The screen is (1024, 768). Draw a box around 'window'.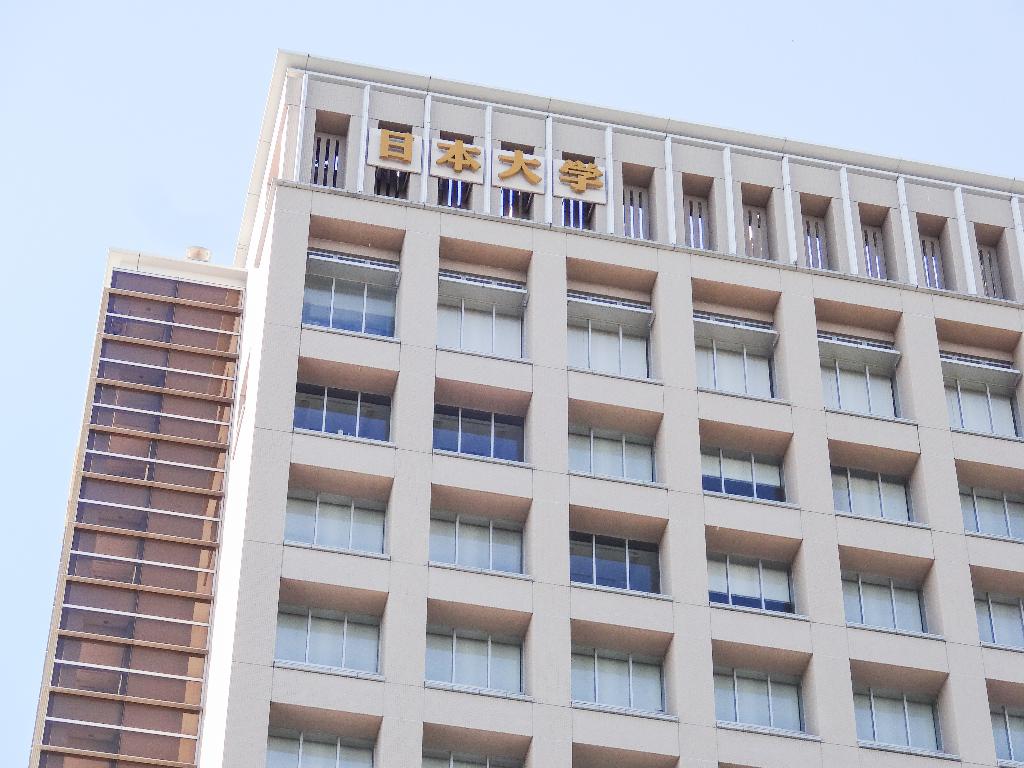
{"left": 568, "top": 404, "right": 662, "bottom": 488}.
